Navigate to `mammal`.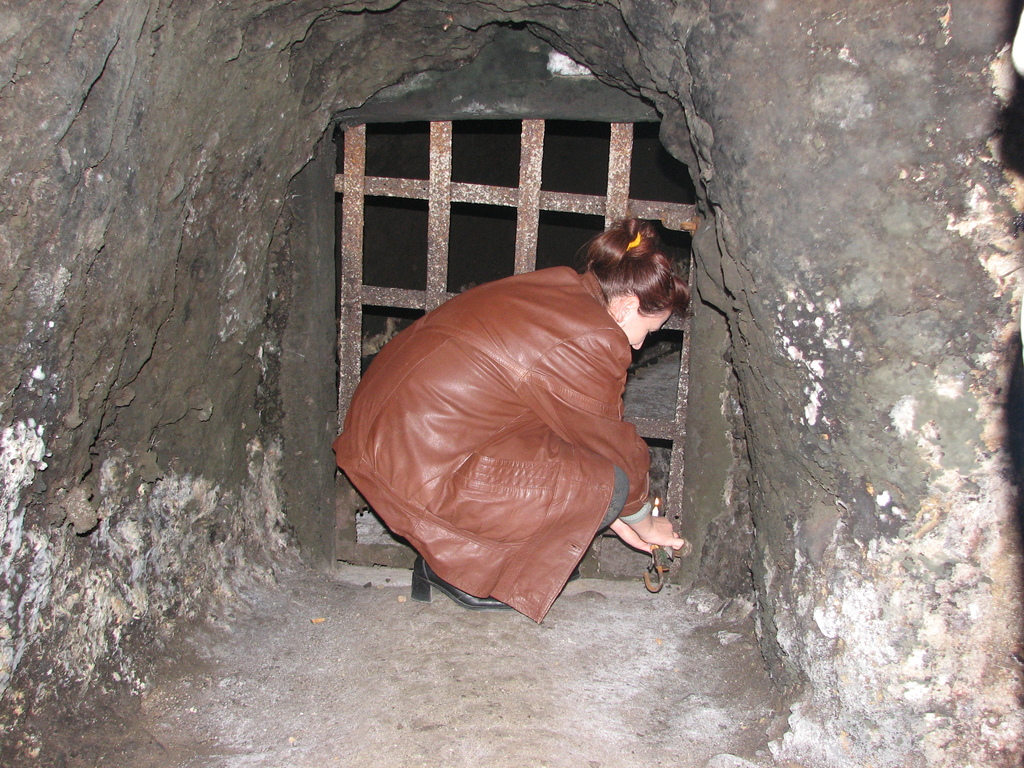
Navigation target: x1=326, y1=260, x2=659, y2=611.
